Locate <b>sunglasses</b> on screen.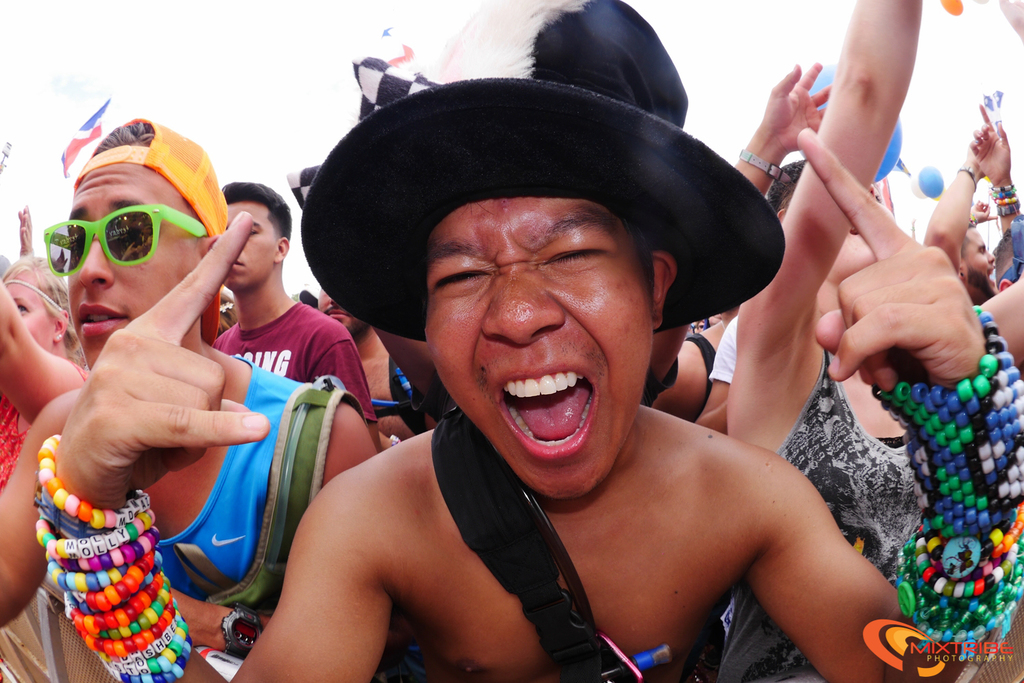
On screen at detection(42, 204, 206, 273).
